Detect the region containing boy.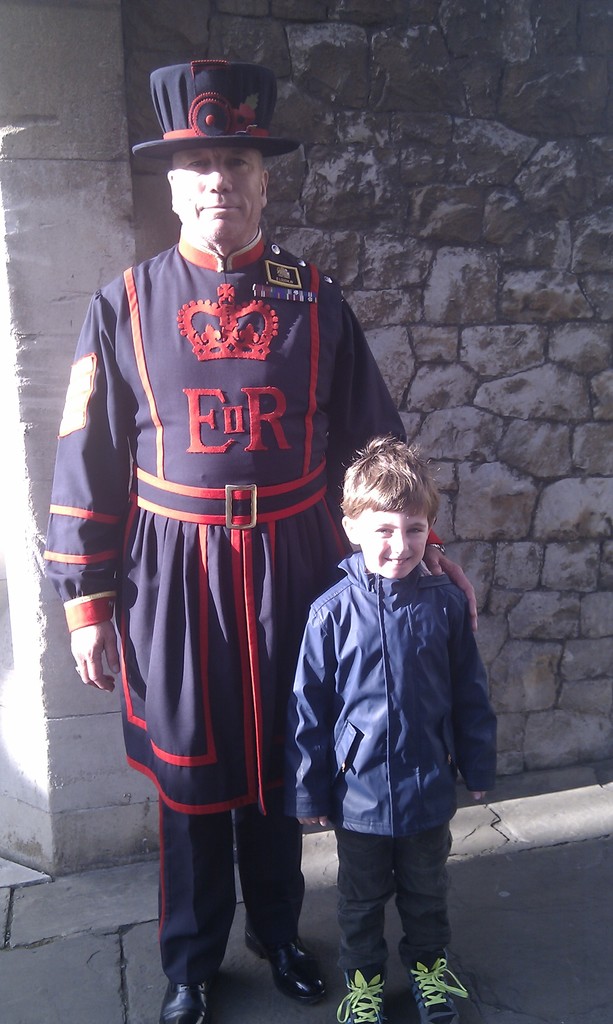
[286, 436, 506, 1021].
